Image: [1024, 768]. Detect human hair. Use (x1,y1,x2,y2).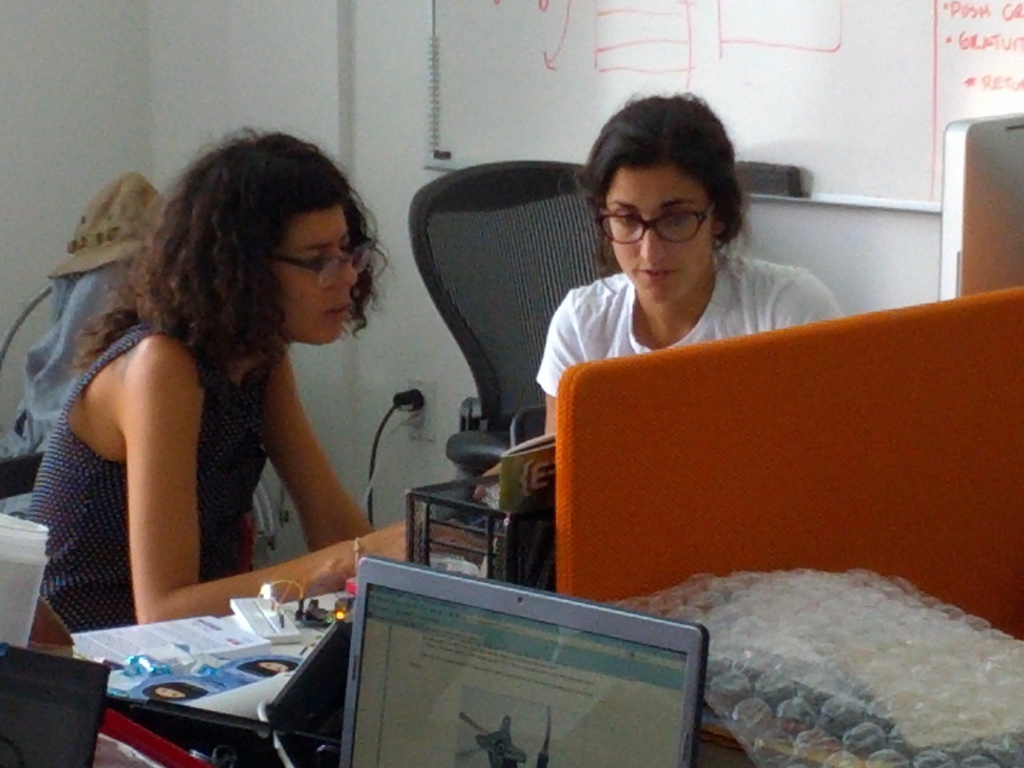
(71,125,392,404).
